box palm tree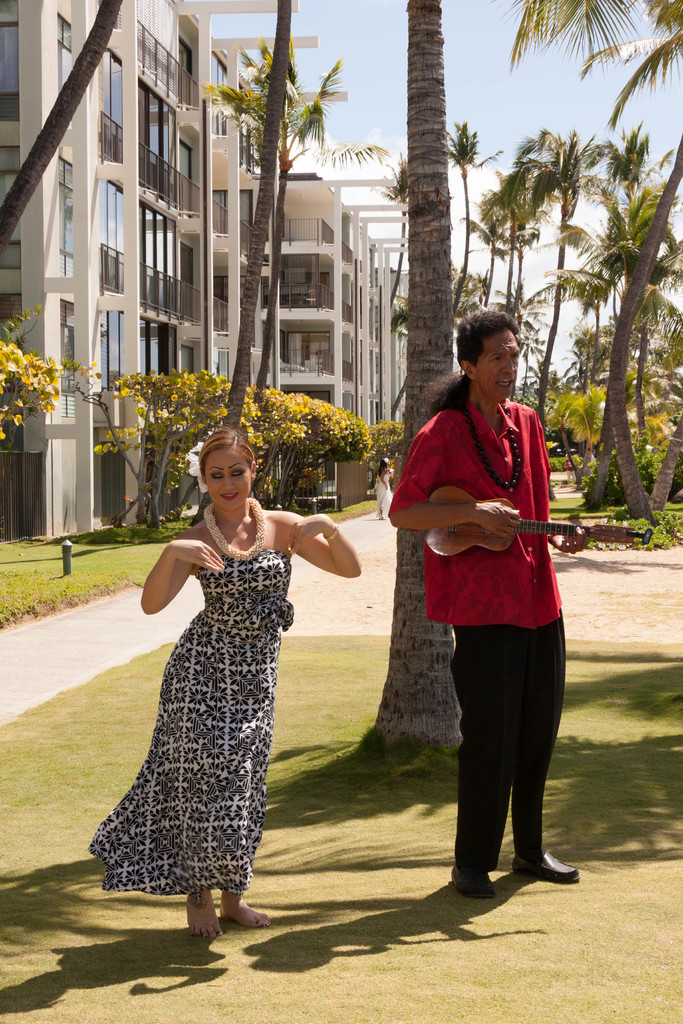
[left=511, top=0, right=682, bottom=76]
